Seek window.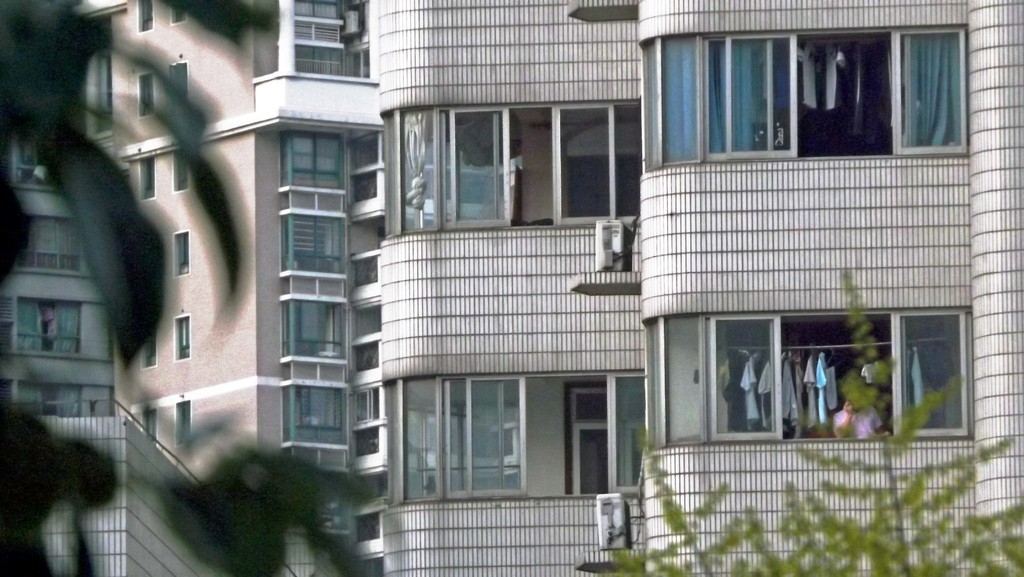
bbox(168, 4, 188, 19).
